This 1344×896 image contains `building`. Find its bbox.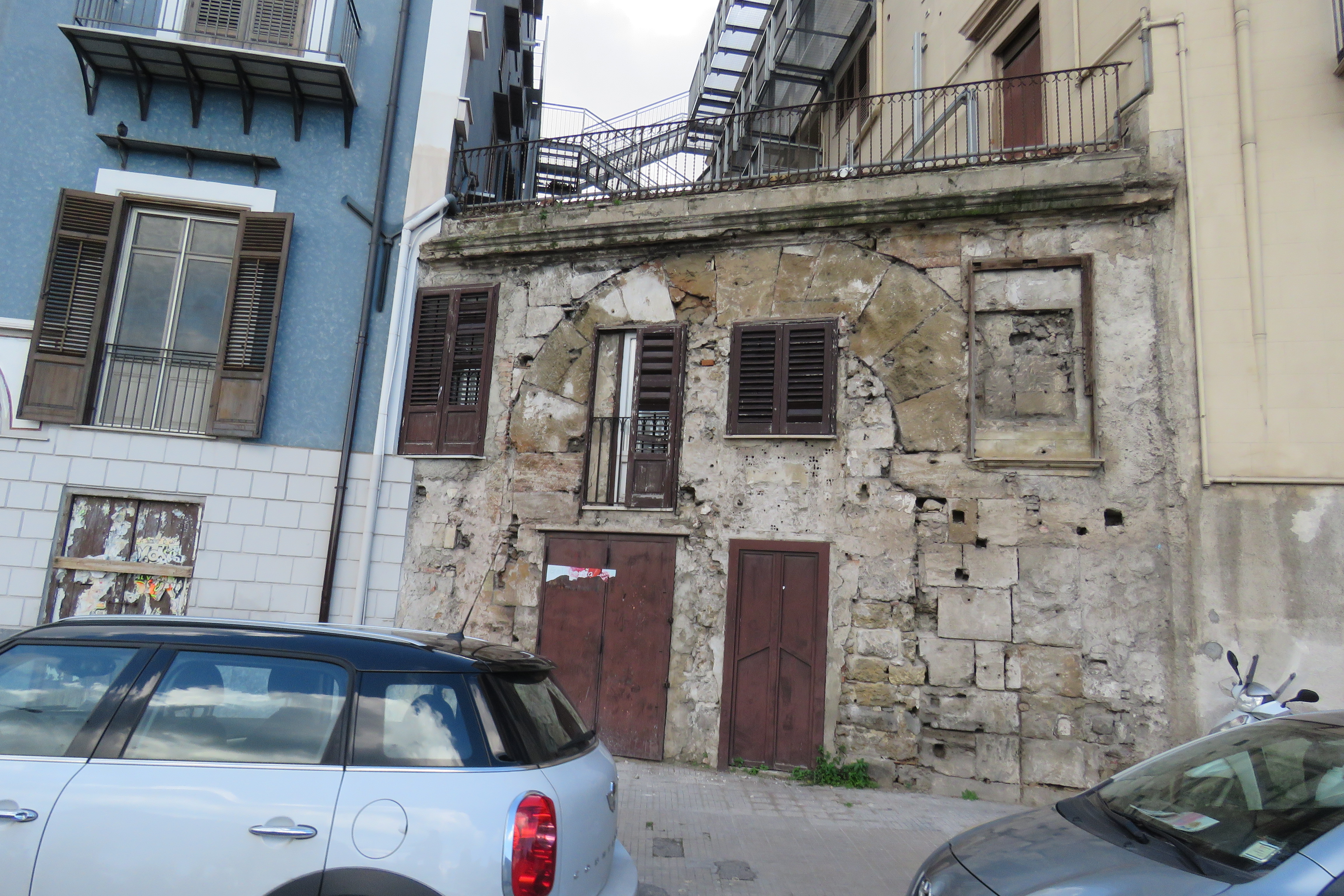
[left=118, top=19, right=343, bottom=227].
